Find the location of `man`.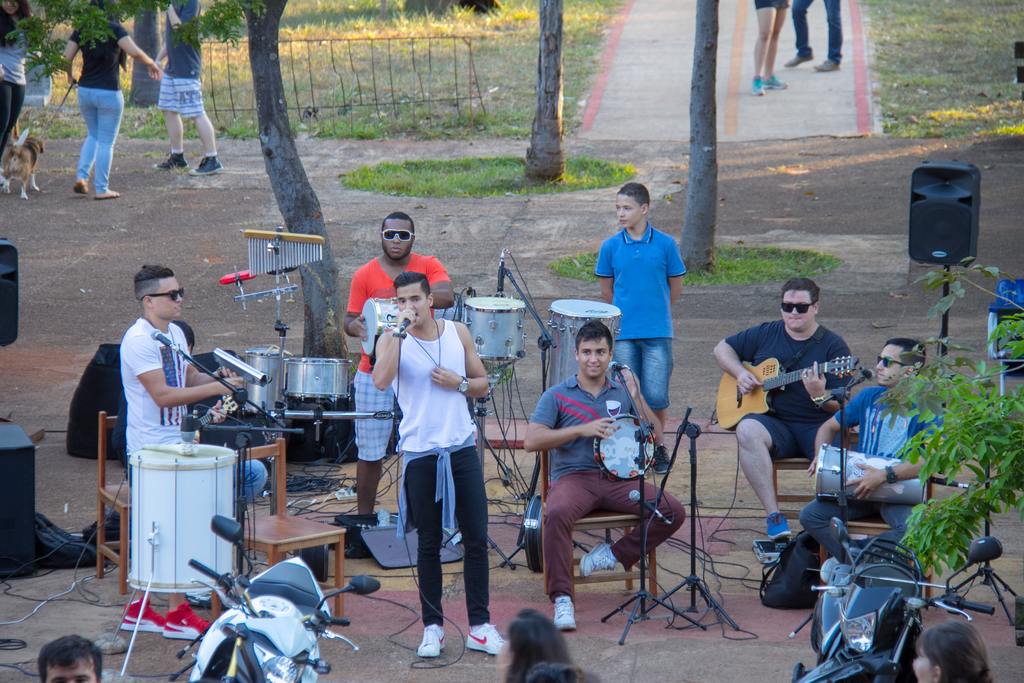
Location: (517,320,687,629).
